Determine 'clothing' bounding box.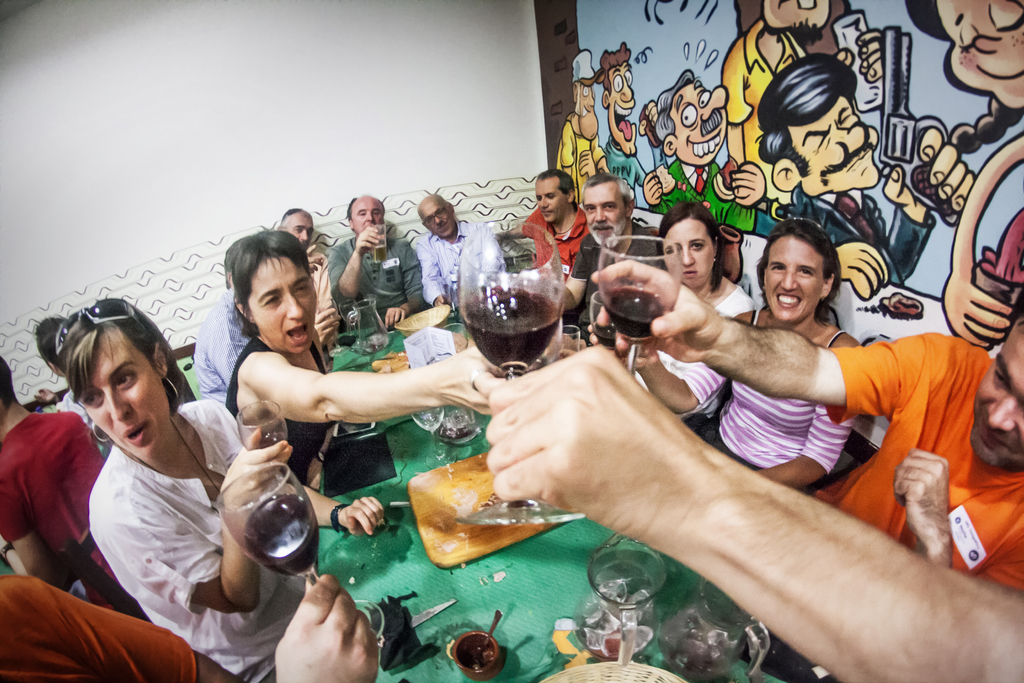
Determined: BBox(674, 299, 863, 493).
